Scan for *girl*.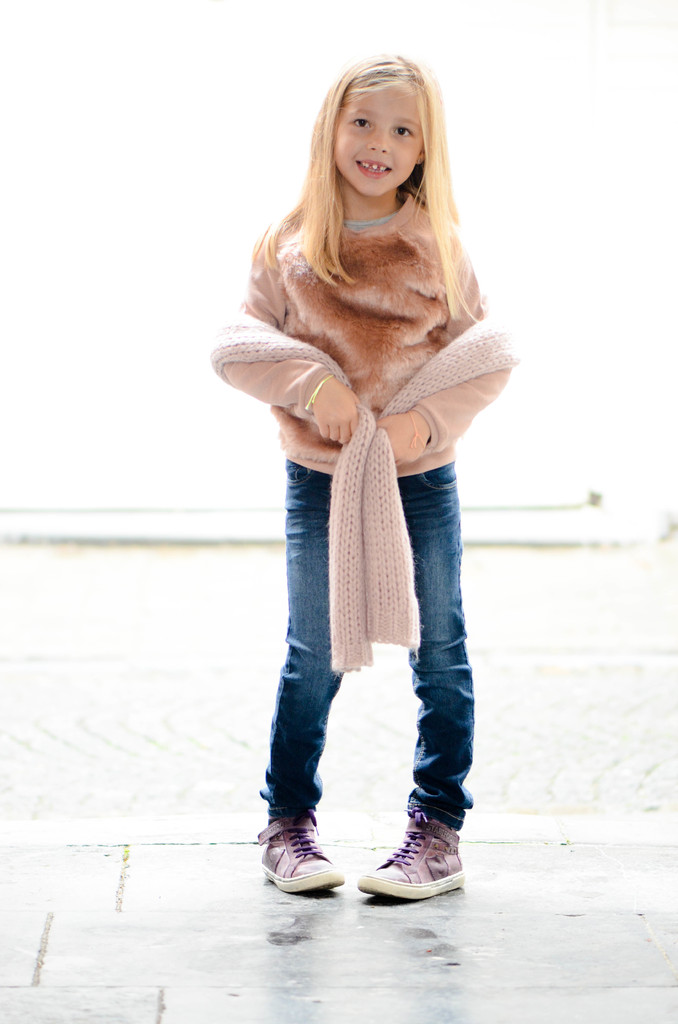
Scan result: {"x1": 216, "y1": 49, "x2": 522, "y2": 911}.
